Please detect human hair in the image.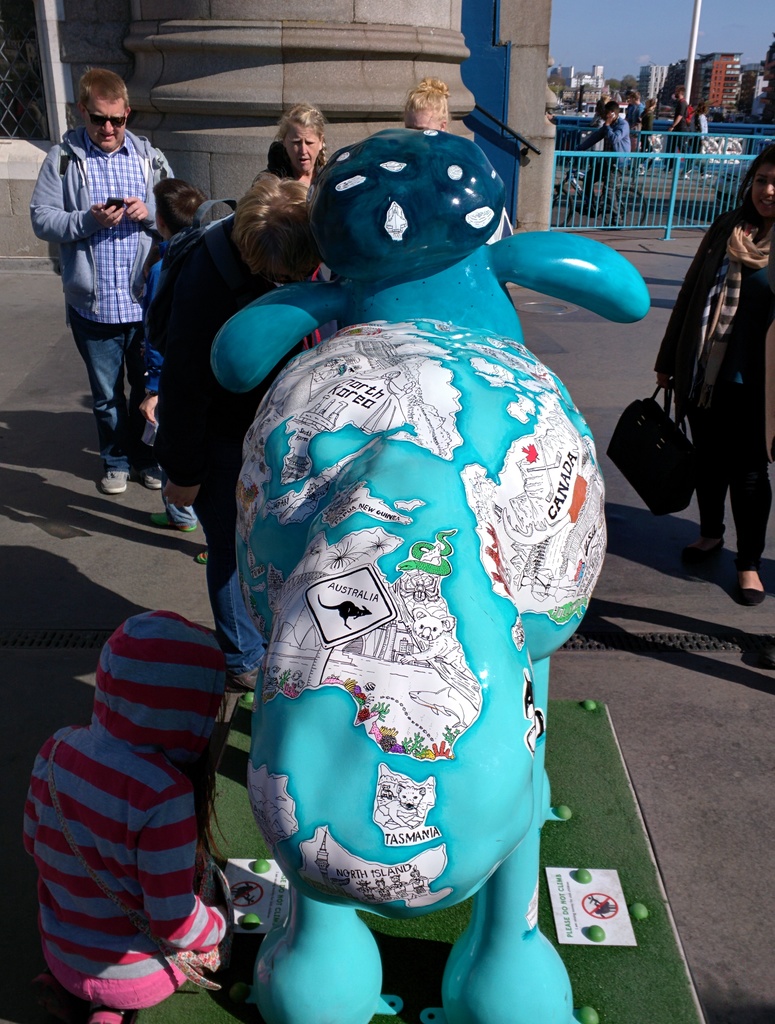
<region>150, 177, 214, 239</region>.
